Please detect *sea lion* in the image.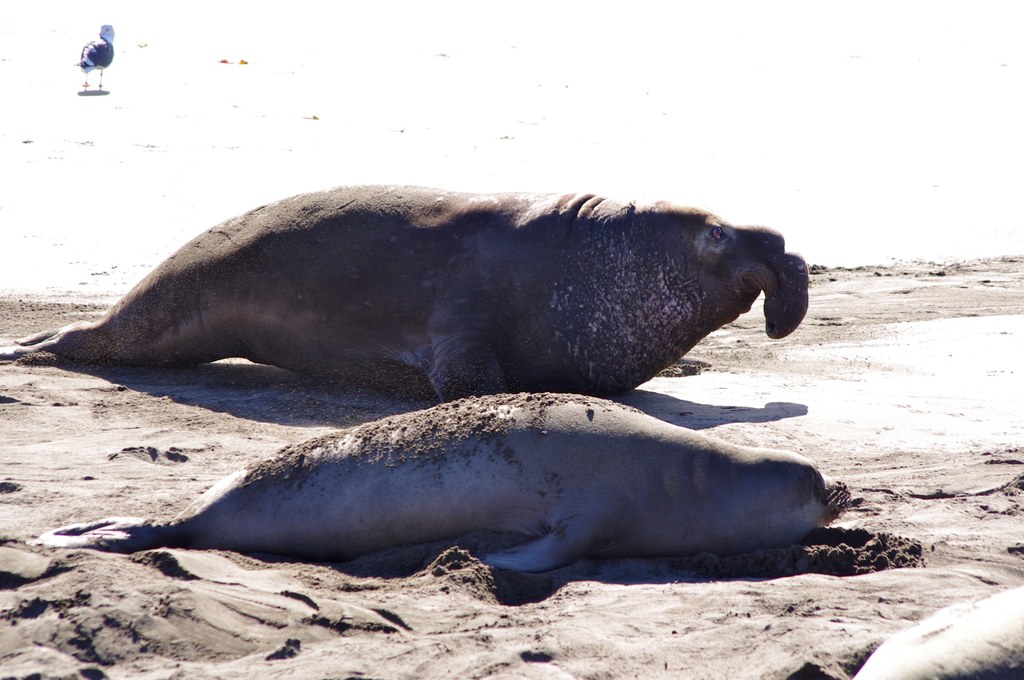
(856, 572, 1023, 679).
